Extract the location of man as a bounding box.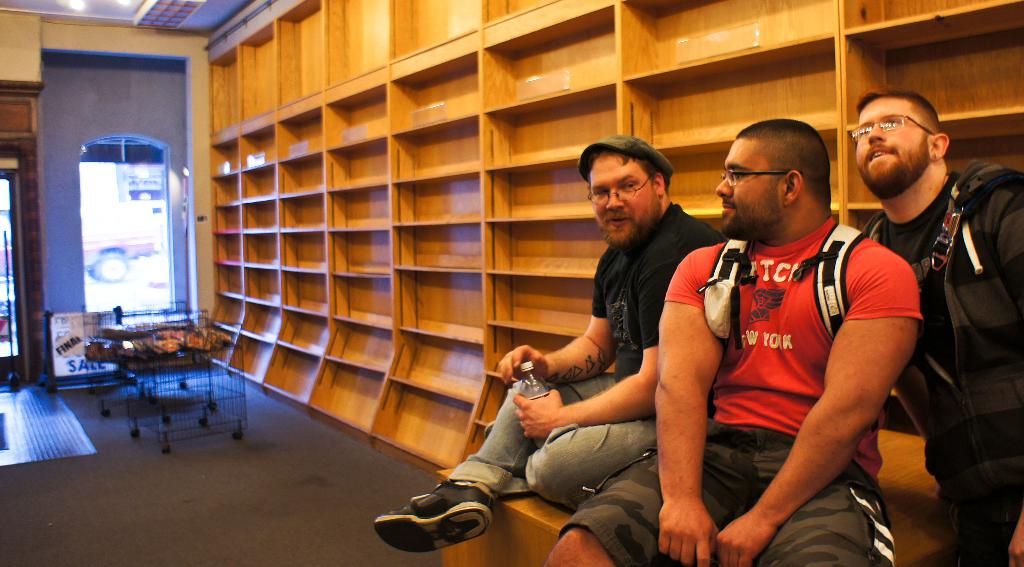
442 138 728 511.
